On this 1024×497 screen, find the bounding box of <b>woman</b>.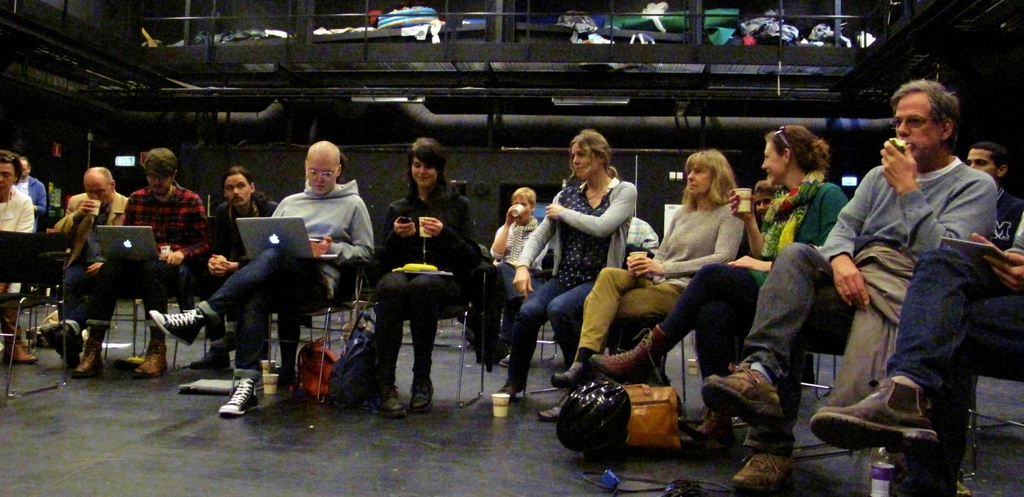
Bounding box: rect(735, 170, 819, 387).
